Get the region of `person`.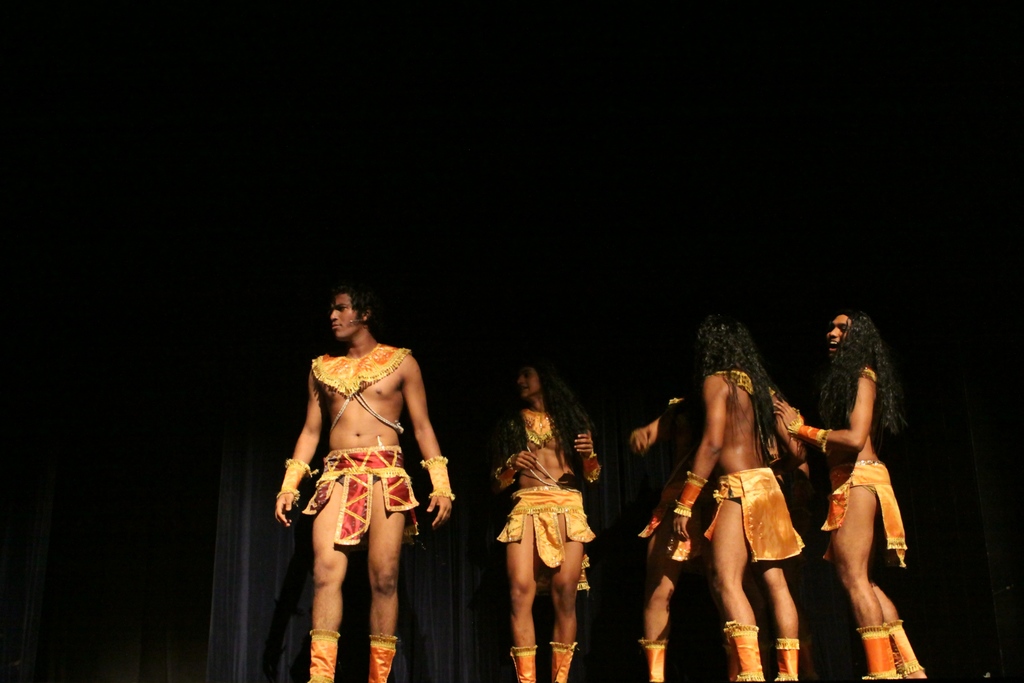
{"x1": 277, "y1": 286, "x2": 456, "y2": 682}.
